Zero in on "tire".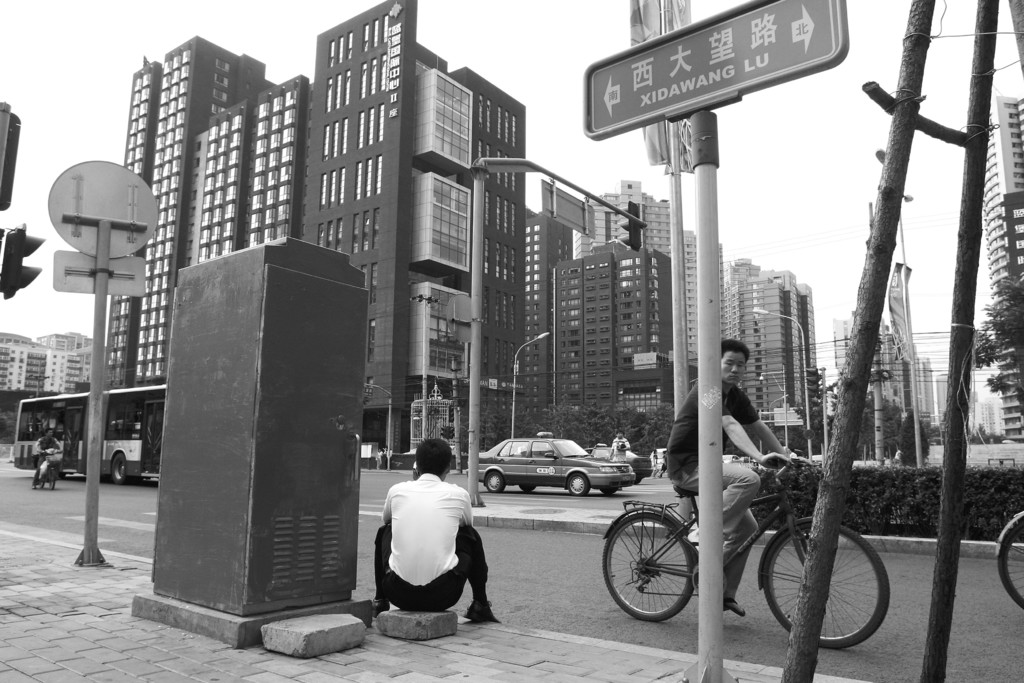
Zeroed in: 568,475,589,497.
